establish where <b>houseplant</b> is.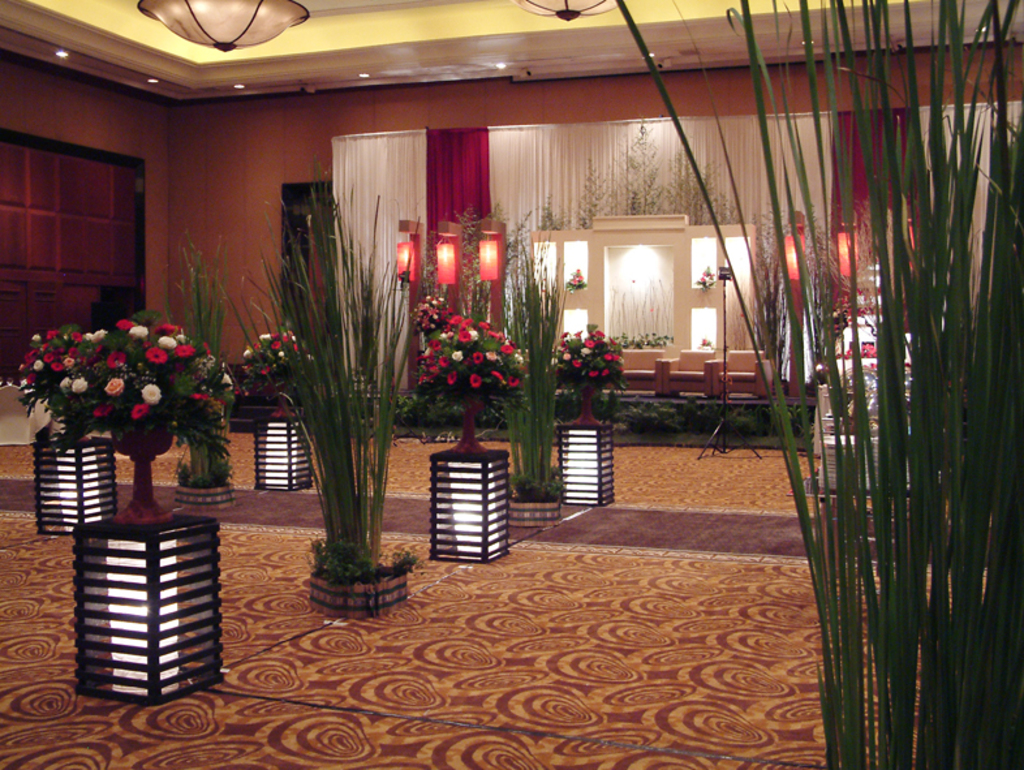
Established at (220,150,421,620).
